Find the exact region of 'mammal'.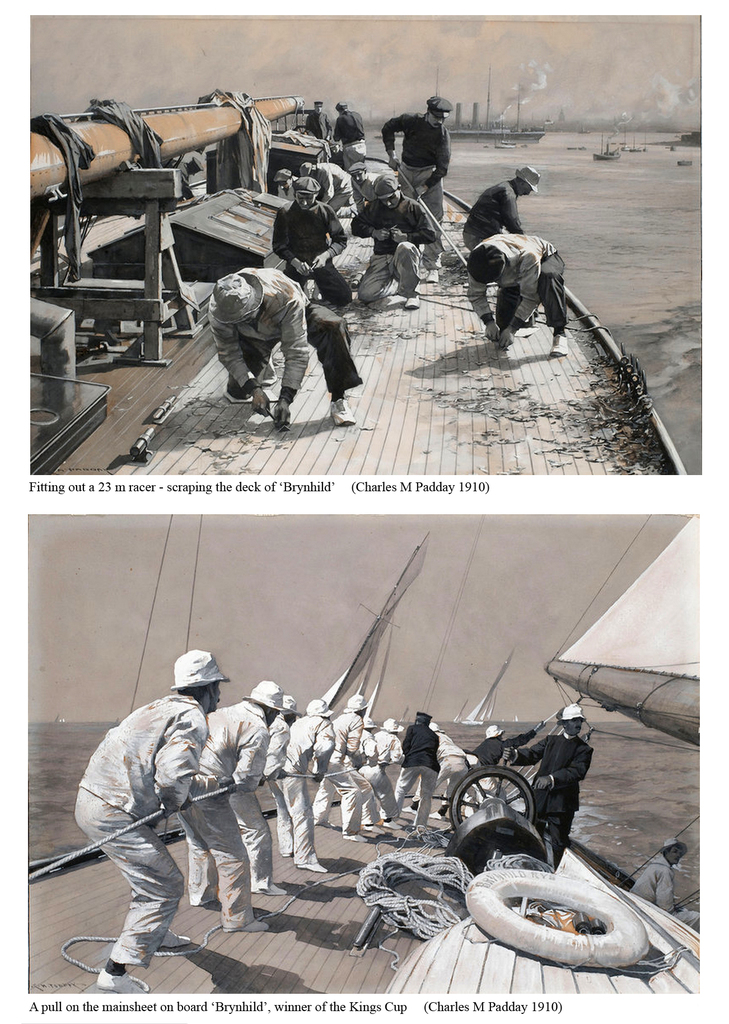
Exact region: 457 164 537 248.
